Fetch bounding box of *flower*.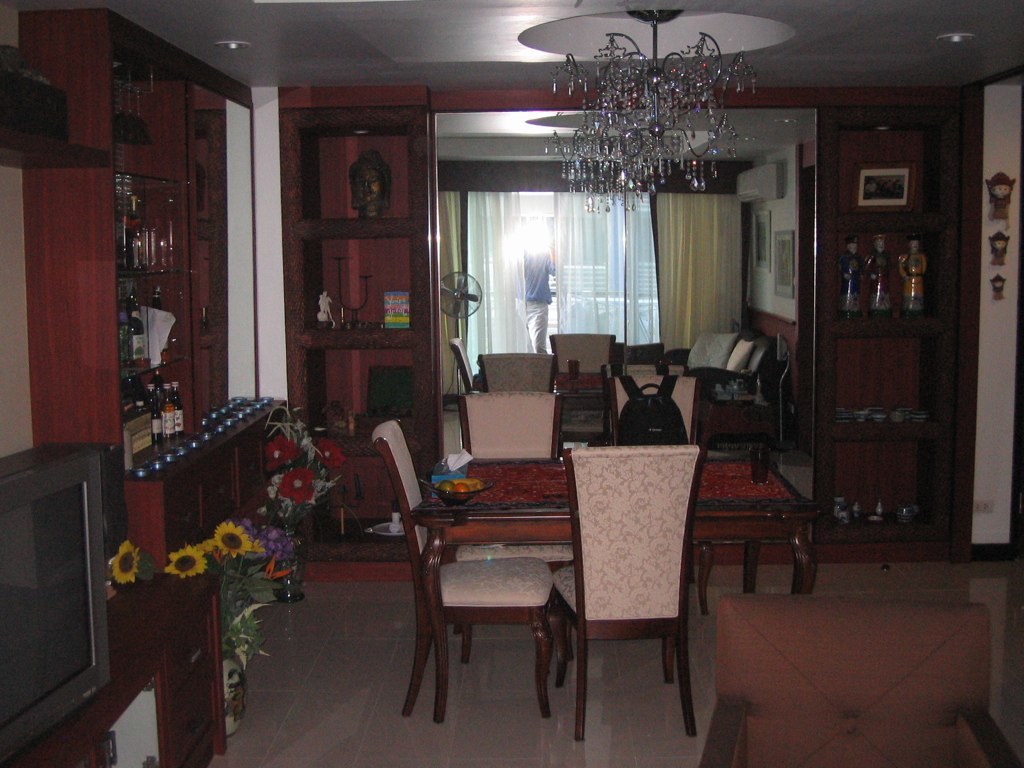
Bbox: [left=262, top=432, right=293, bottom=464].
